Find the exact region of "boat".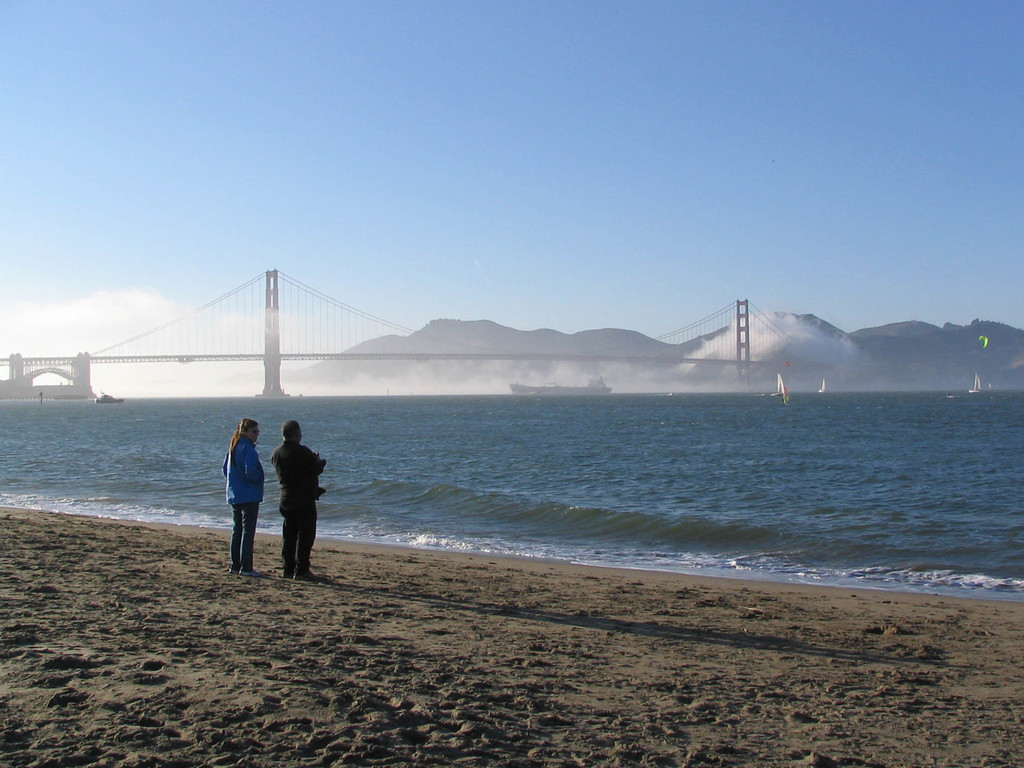
Exact region: box=[509, 372, 621, 401].
